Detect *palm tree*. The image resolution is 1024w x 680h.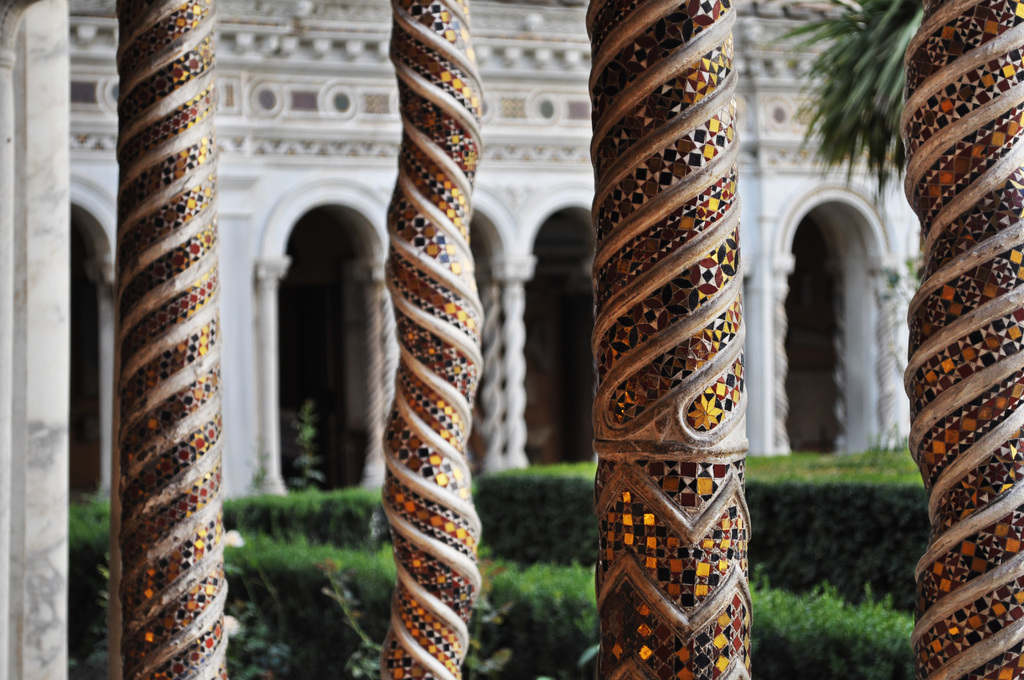
[767,0,935,214].
